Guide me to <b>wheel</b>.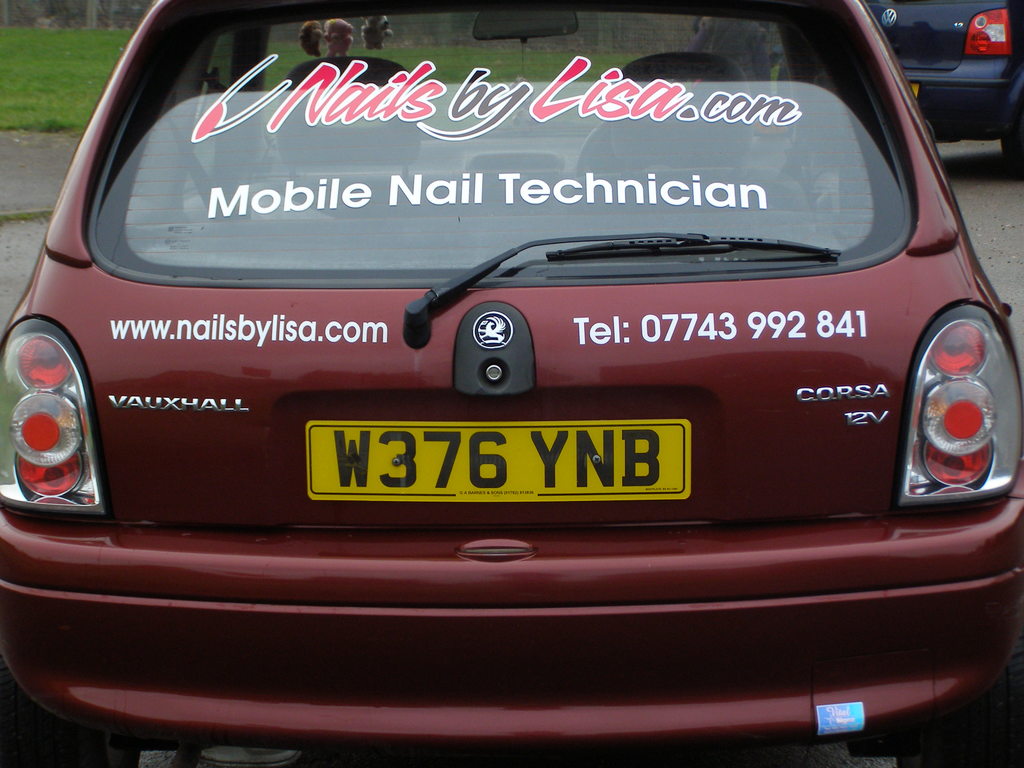
Guidance: bbox=[893, 714, 1023, 767].
